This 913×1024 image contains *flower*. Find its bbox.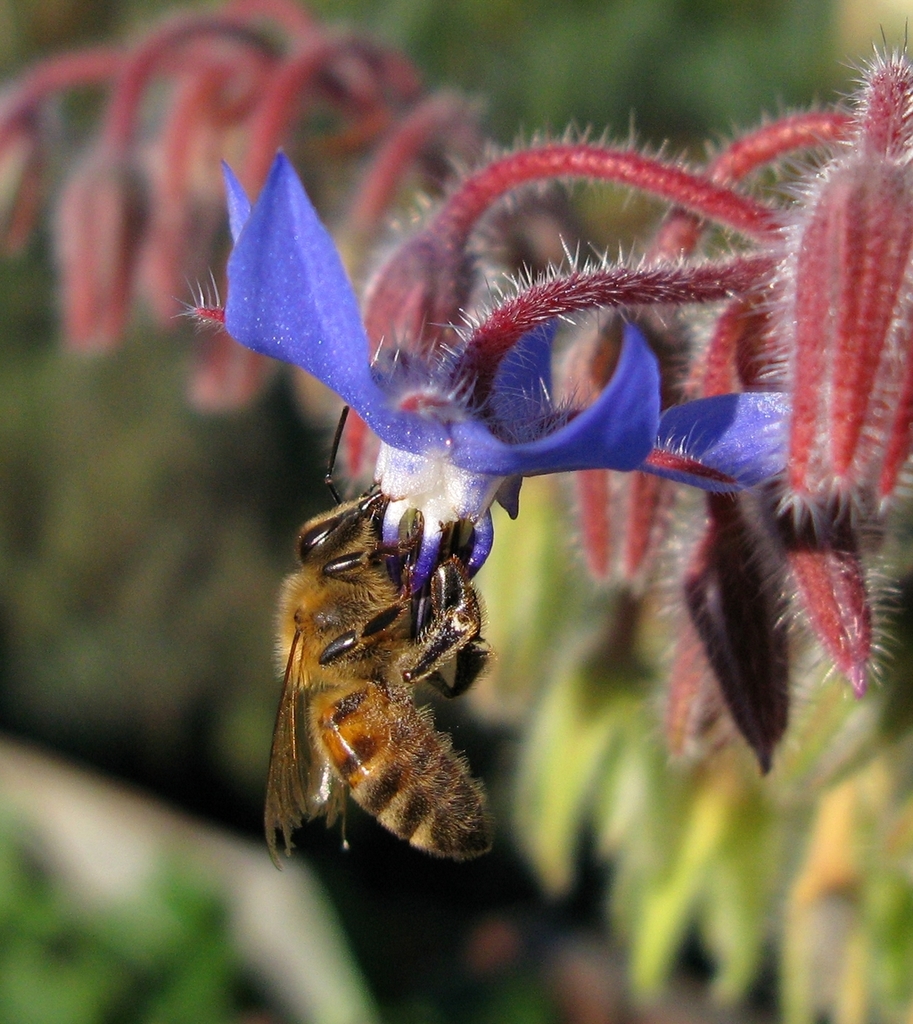
{"x1": 172, "y1": 86, "x2": 856, "y2": 703}.
